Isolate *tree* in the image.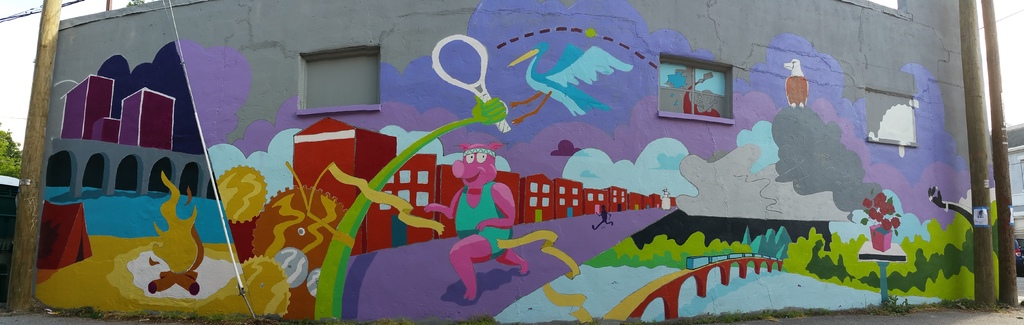
Isolated region: (x1=0, y1=127, x2=23, y2=178).
